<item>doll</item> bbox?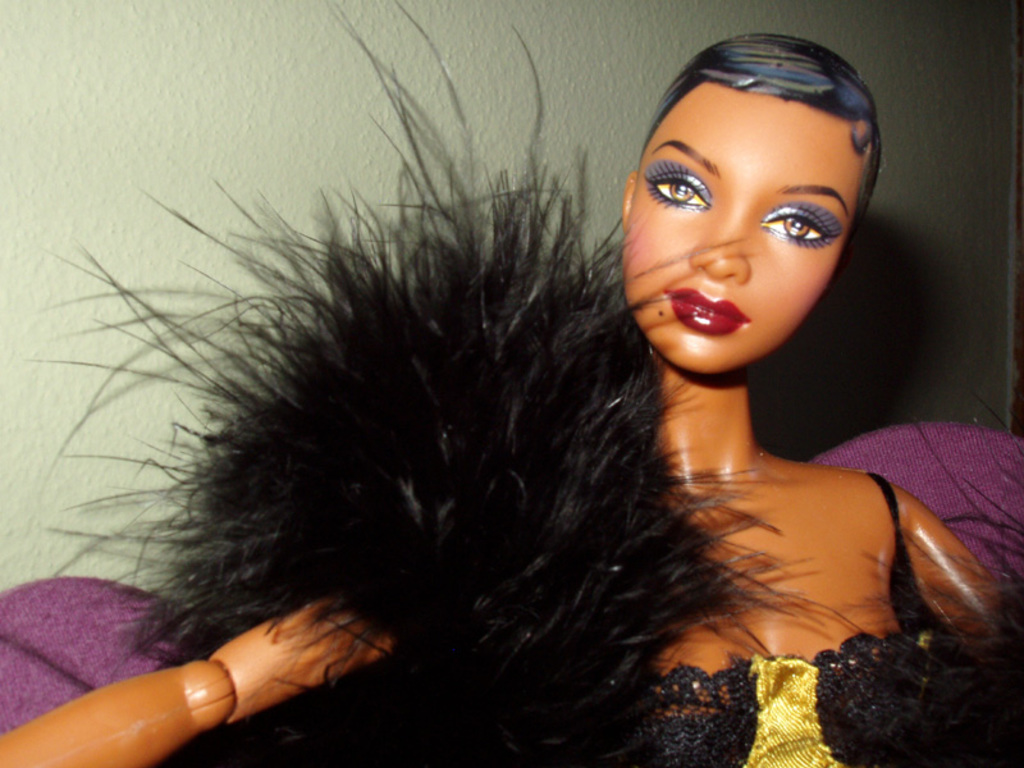
left=148, top=0, right=931, bottom=767
